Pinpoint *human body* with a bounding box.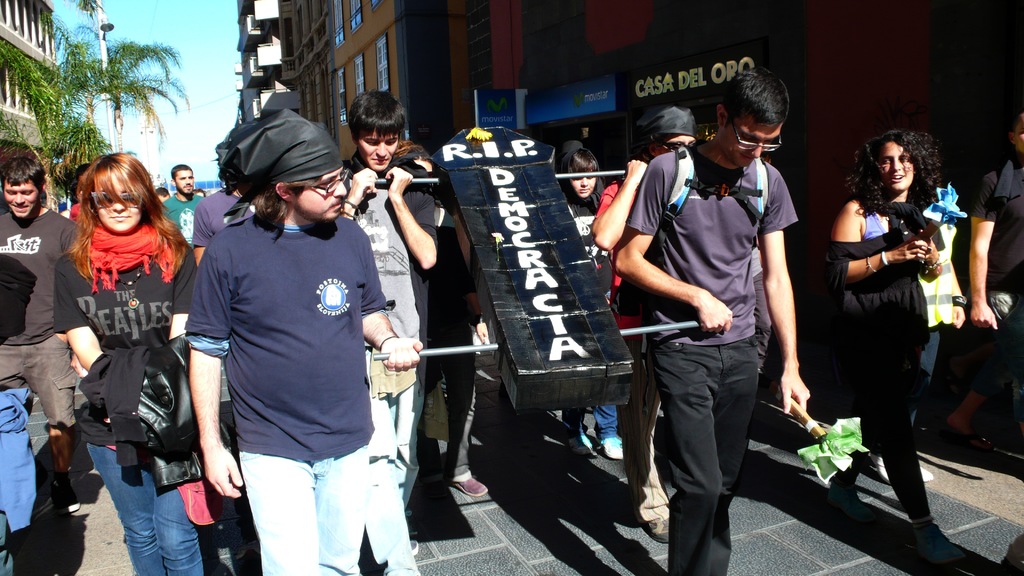
bbox=(587, 107, 694, 538).
